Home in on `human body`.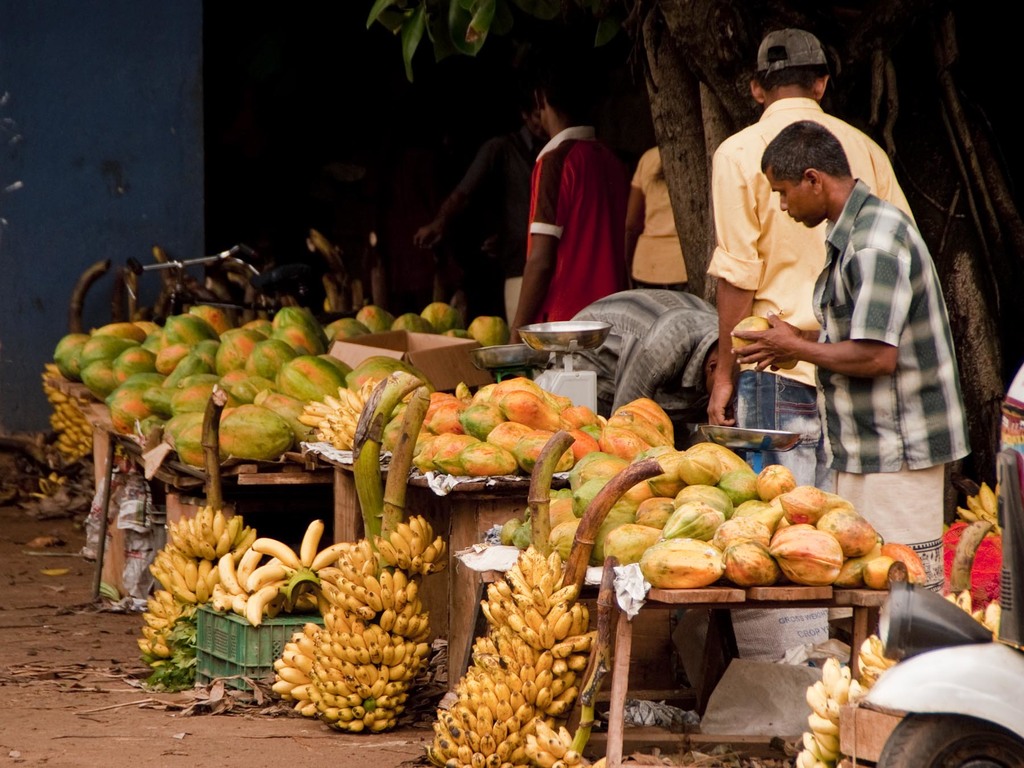
Homed in at box(511, 95, 645, 346).
